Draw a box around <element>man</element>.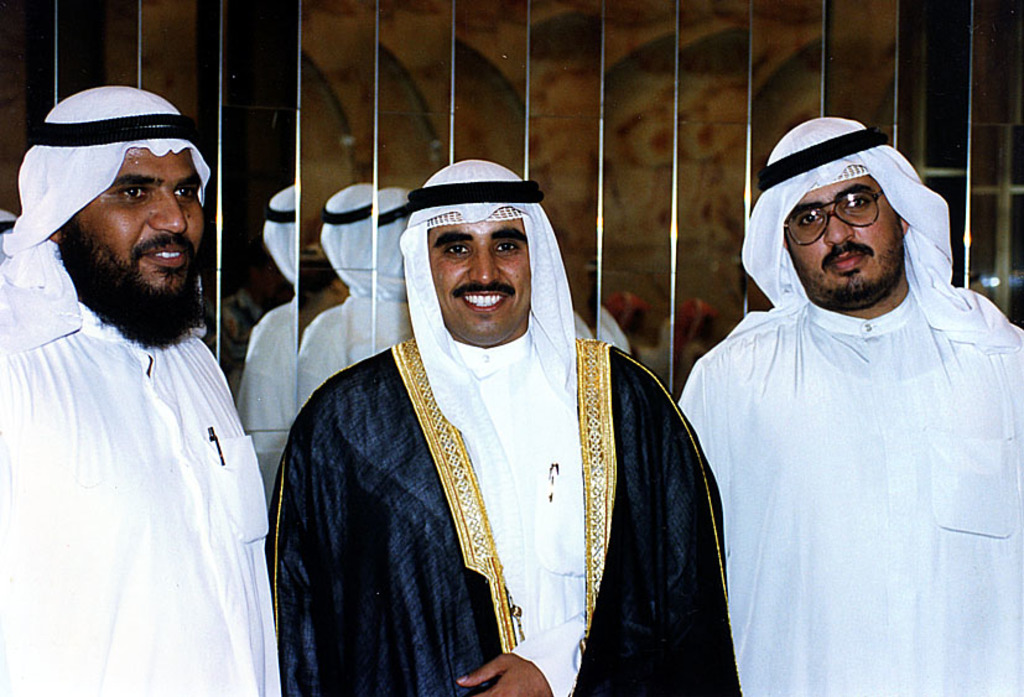
select_region(0, 85, 282, 696).
